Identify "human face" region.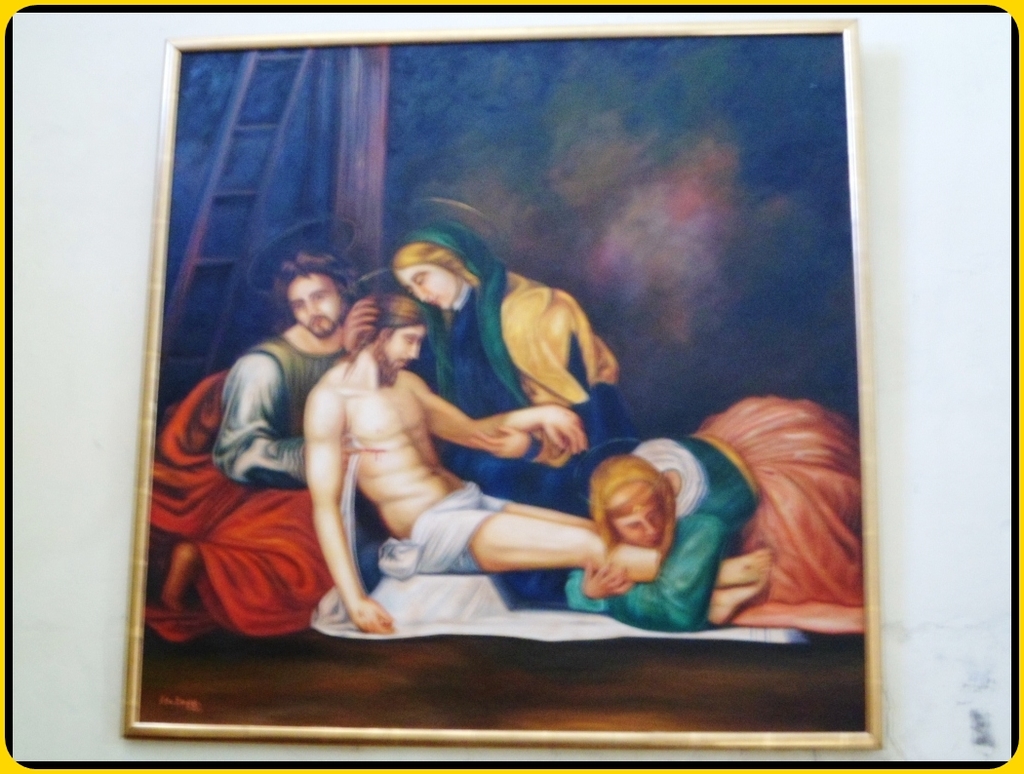
Region: <bbox>382, 321, 419, 376</bbox>.
